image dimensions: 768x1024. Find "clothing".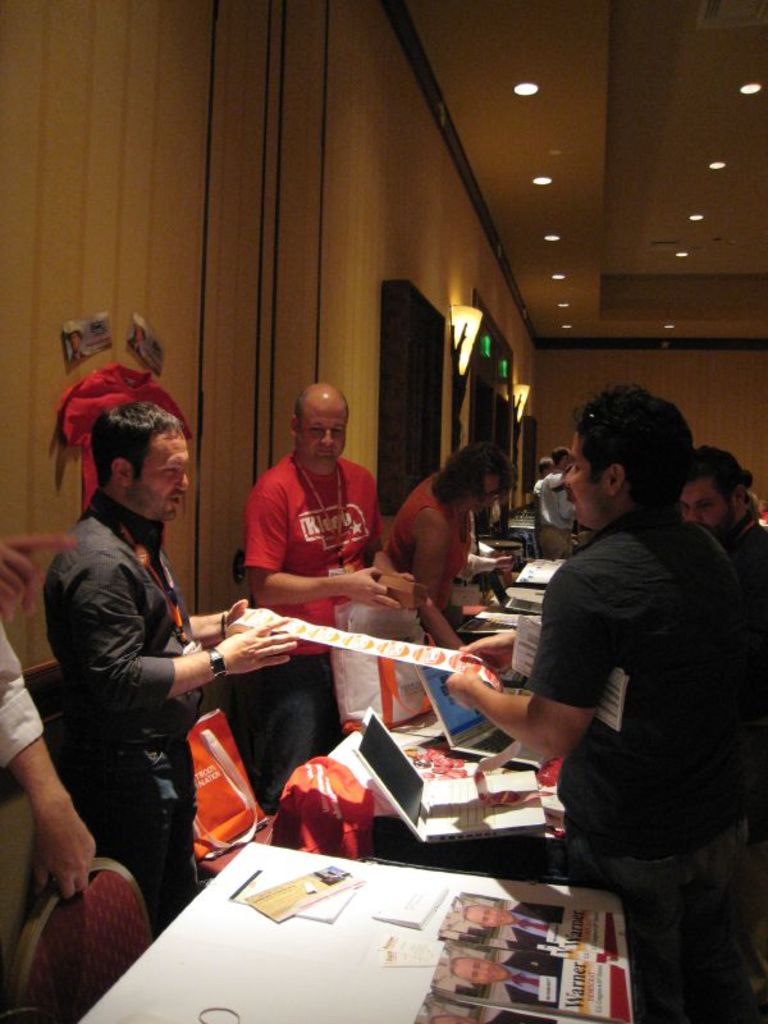
detection(529, 470, 539, 517).
